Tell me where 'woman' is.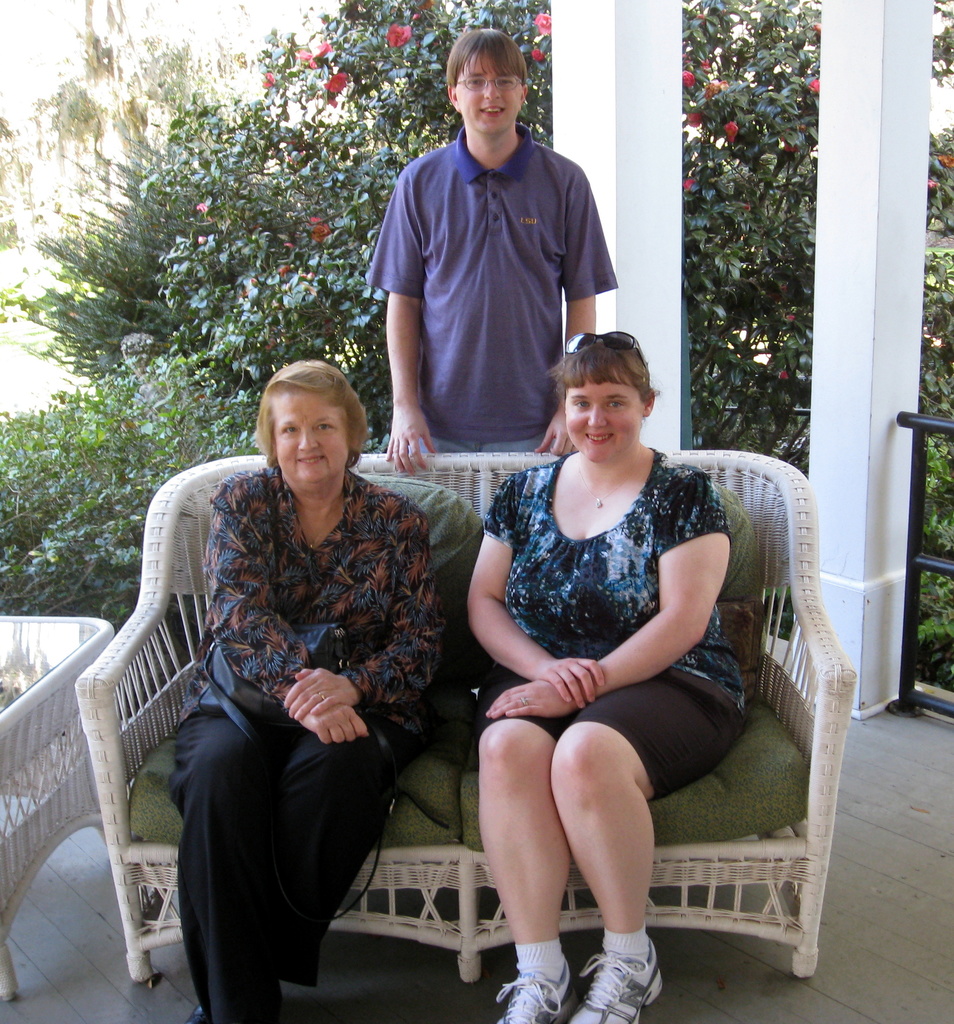
'woman' is at x1=172 y1=357 x2=445 y2=1023.
